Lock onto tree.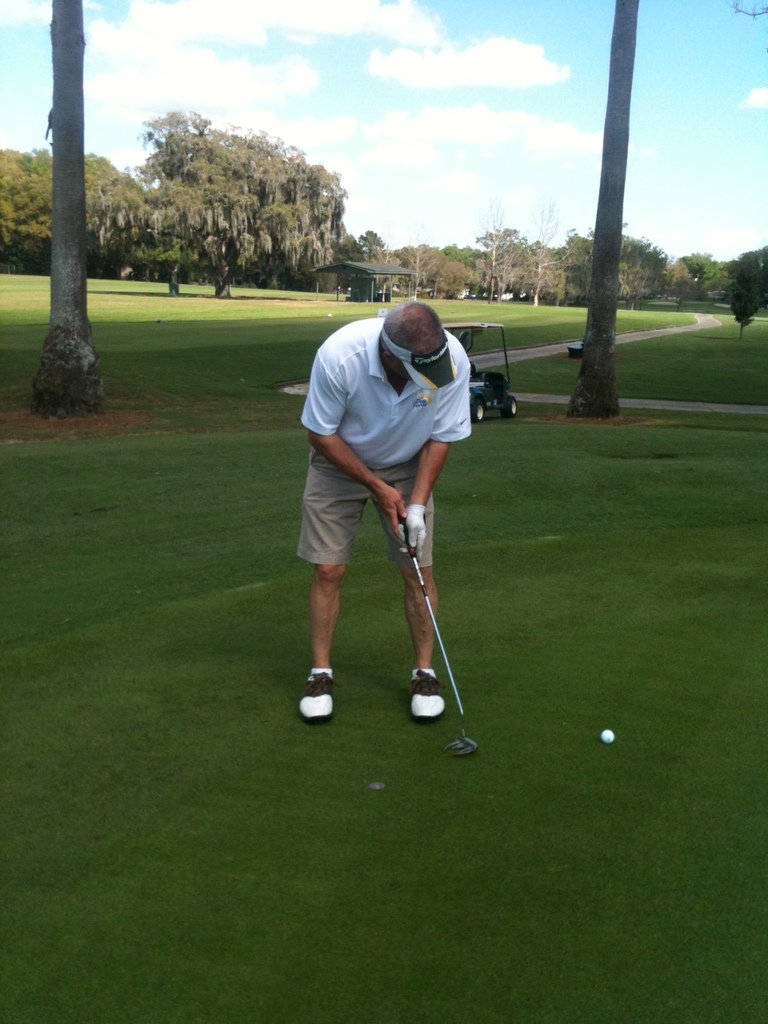
Locked: rect(28, 0, 107, 422).
